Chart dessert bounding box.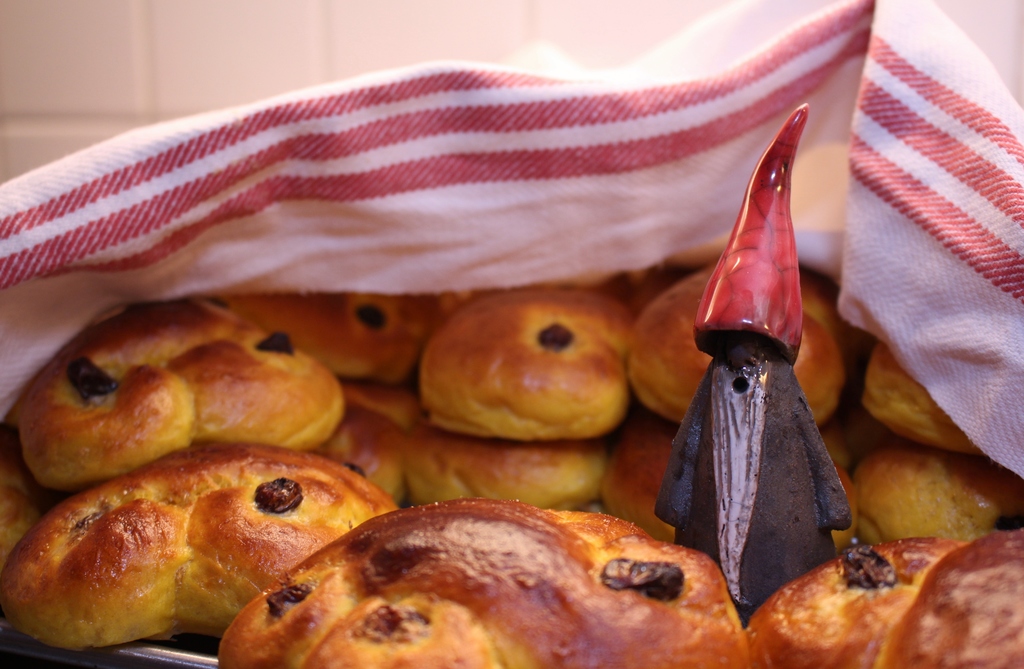
Charted: locate(12, 440, 392, 664).
